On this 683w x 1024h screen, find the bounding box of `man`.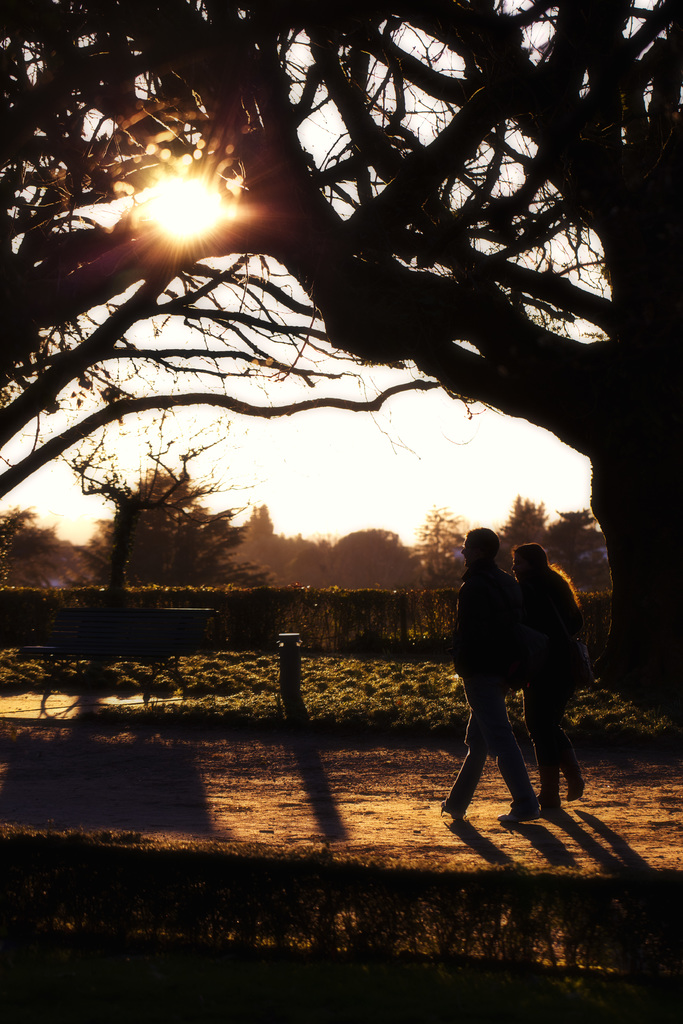
Bounding box: l=421, t=509, r=557, b=849.
